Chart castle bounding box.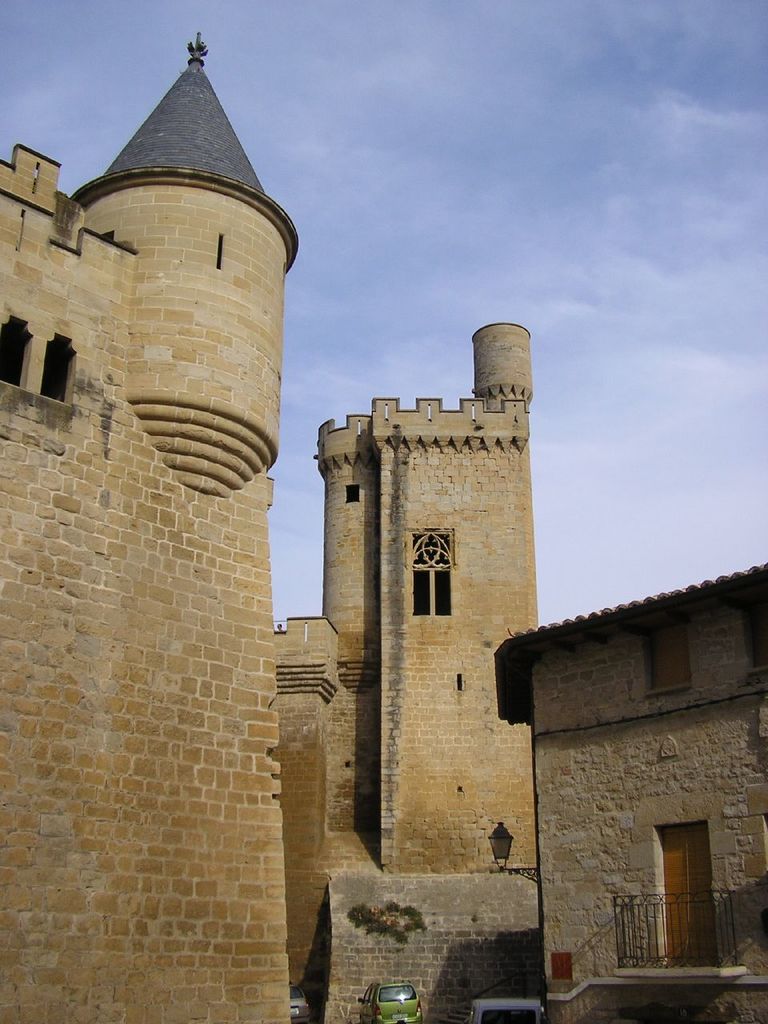
Charted: [0,29,536,1018].
